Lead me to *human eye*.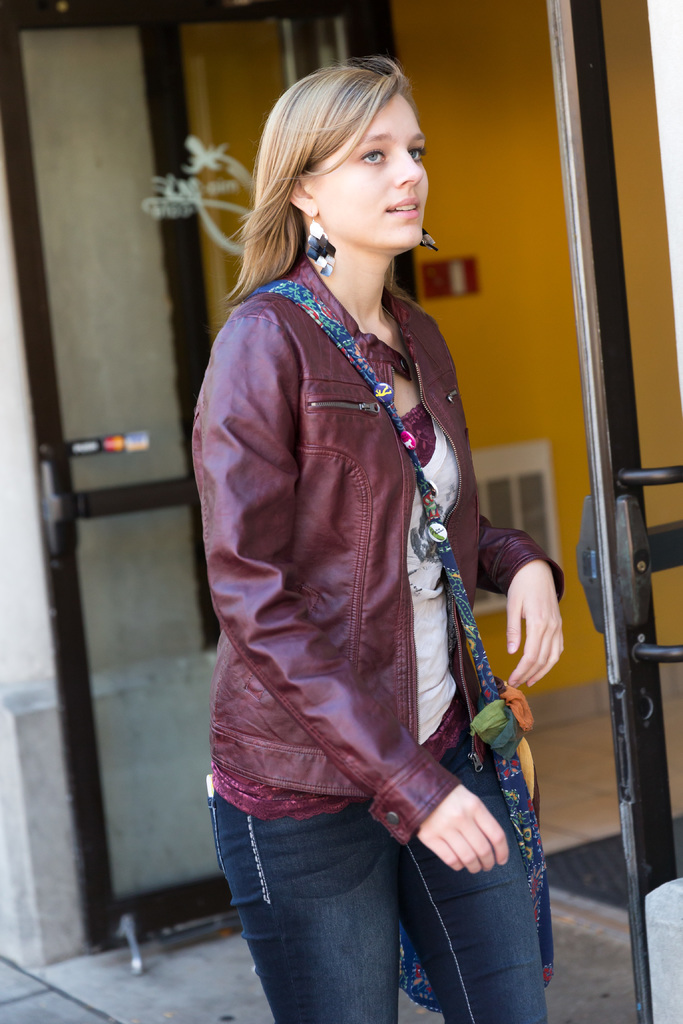
Lead to box=[407, 139, 432, 163].
